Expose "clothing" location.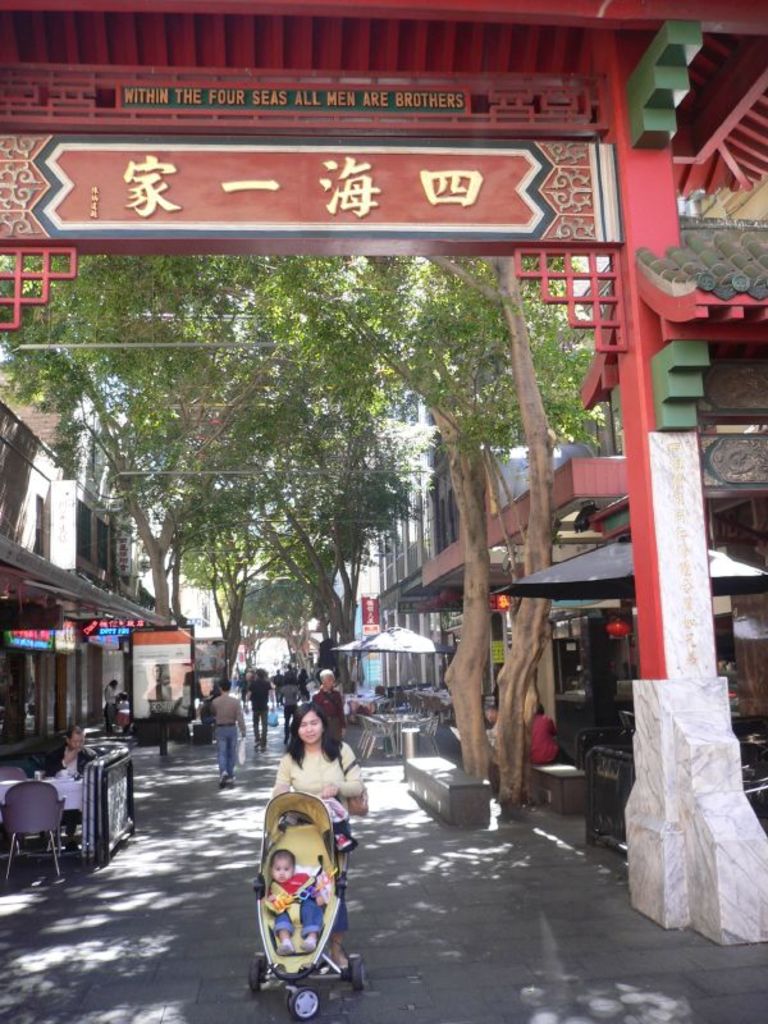
Exposed at Rect(102, 682, 118, 735).
